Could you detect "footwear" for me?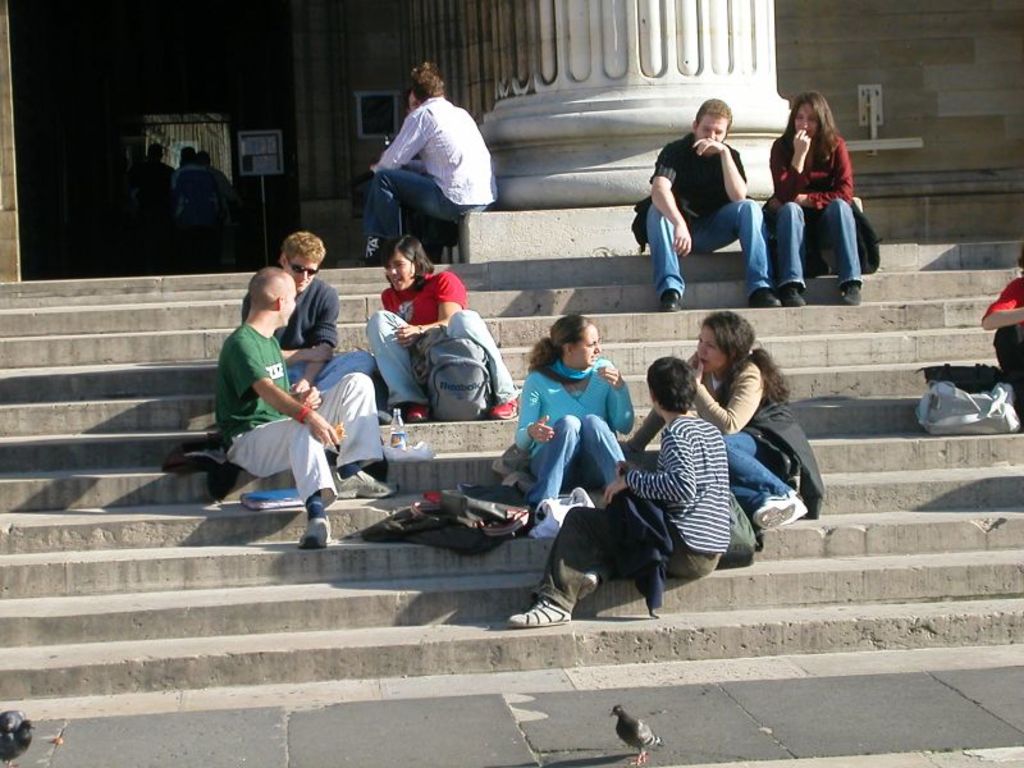
Detection result: x1=663 y1=288 x2=682 y2=308.
